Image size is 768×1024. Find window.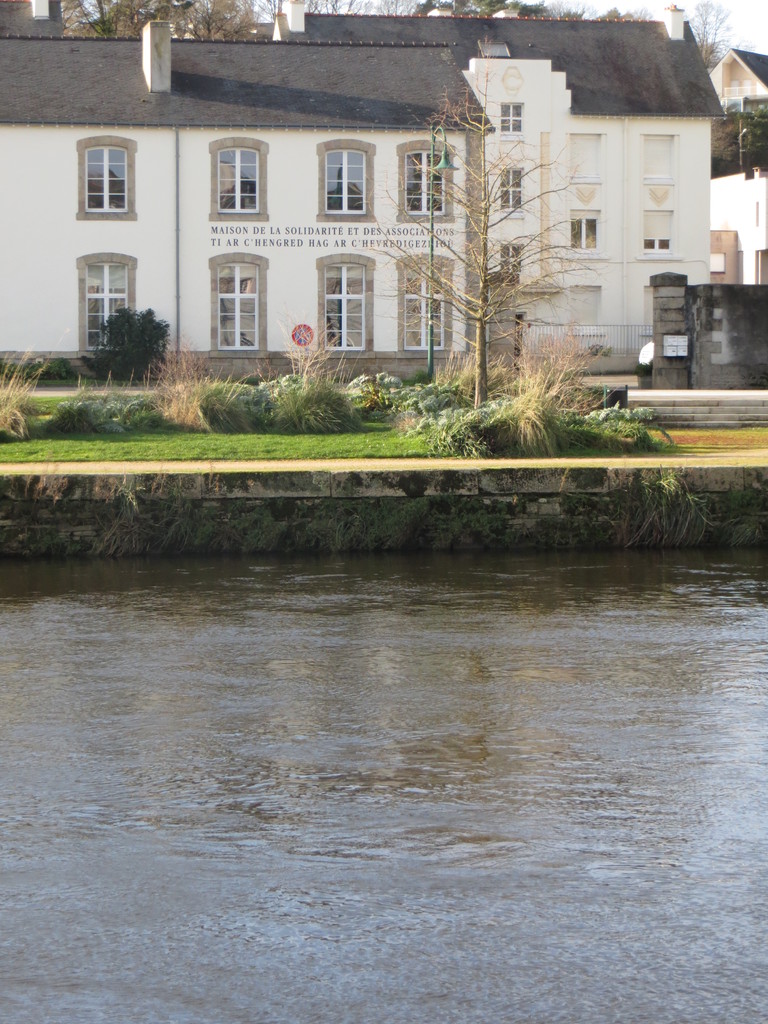
207/250/272/357.
